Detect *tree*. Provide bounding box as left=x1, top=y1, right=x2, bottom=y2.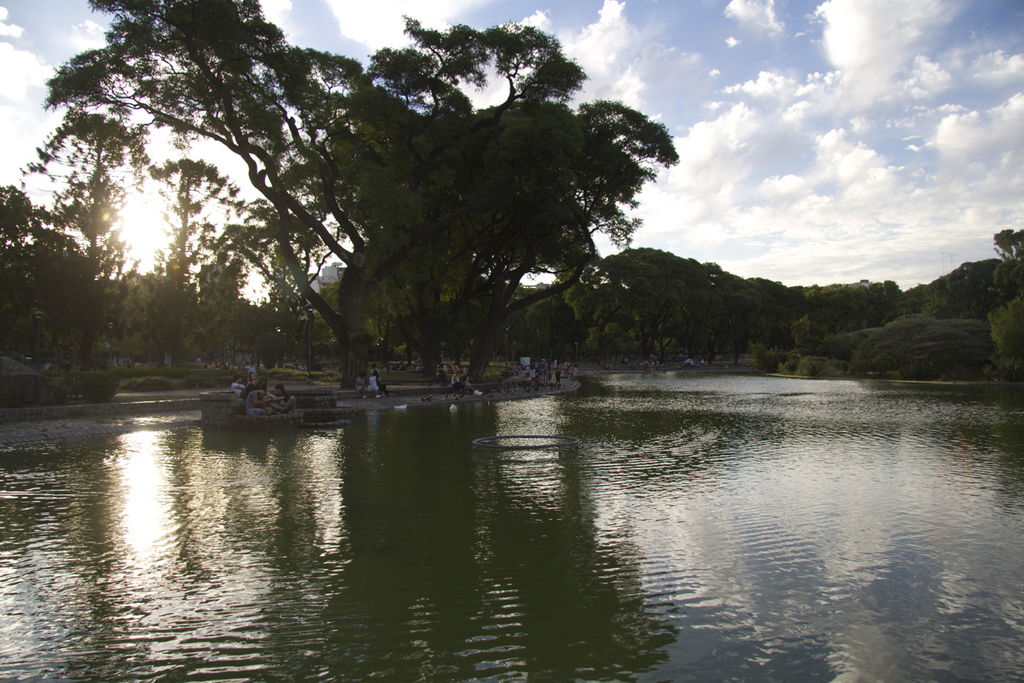
left=218, top=192, right=364, bottom=376.
